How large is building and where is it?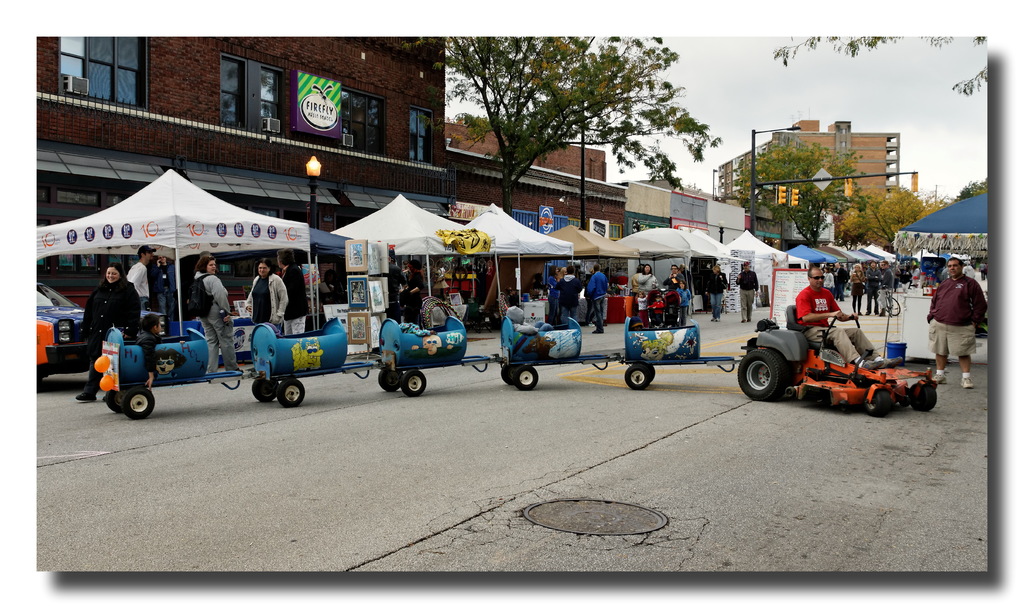
Bounding box: 720 121 902 245.
